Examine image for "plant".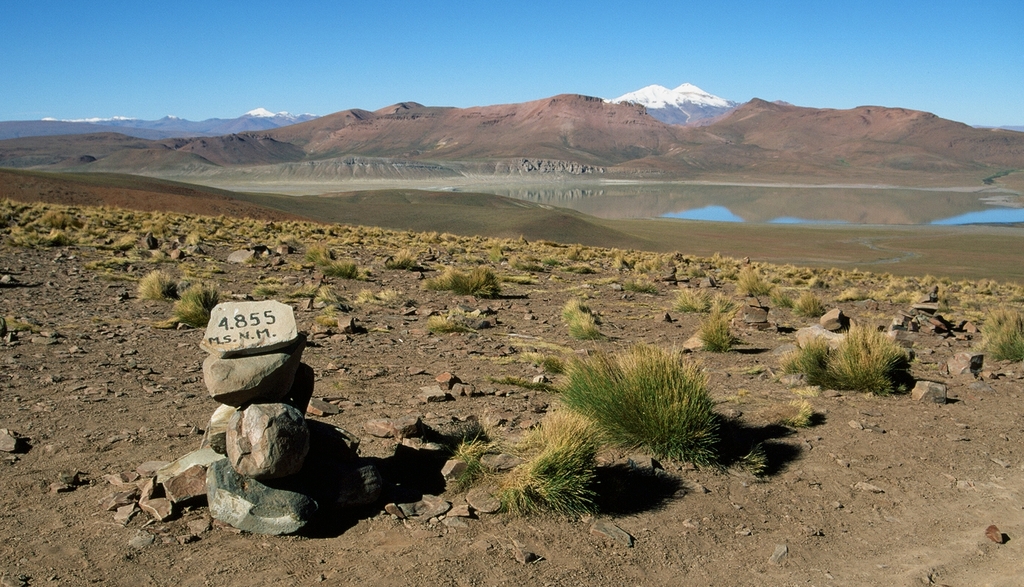
Examination result: (378, 285, 412, 305).
